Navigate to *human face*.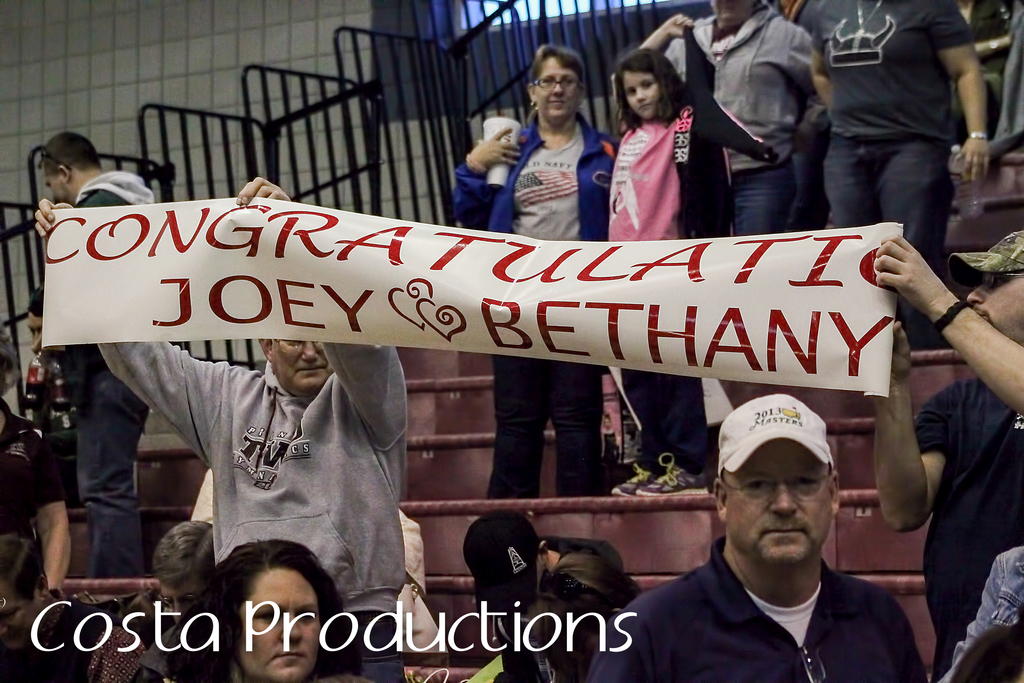
Navigation target: rect(710, 0, 748, 26).
